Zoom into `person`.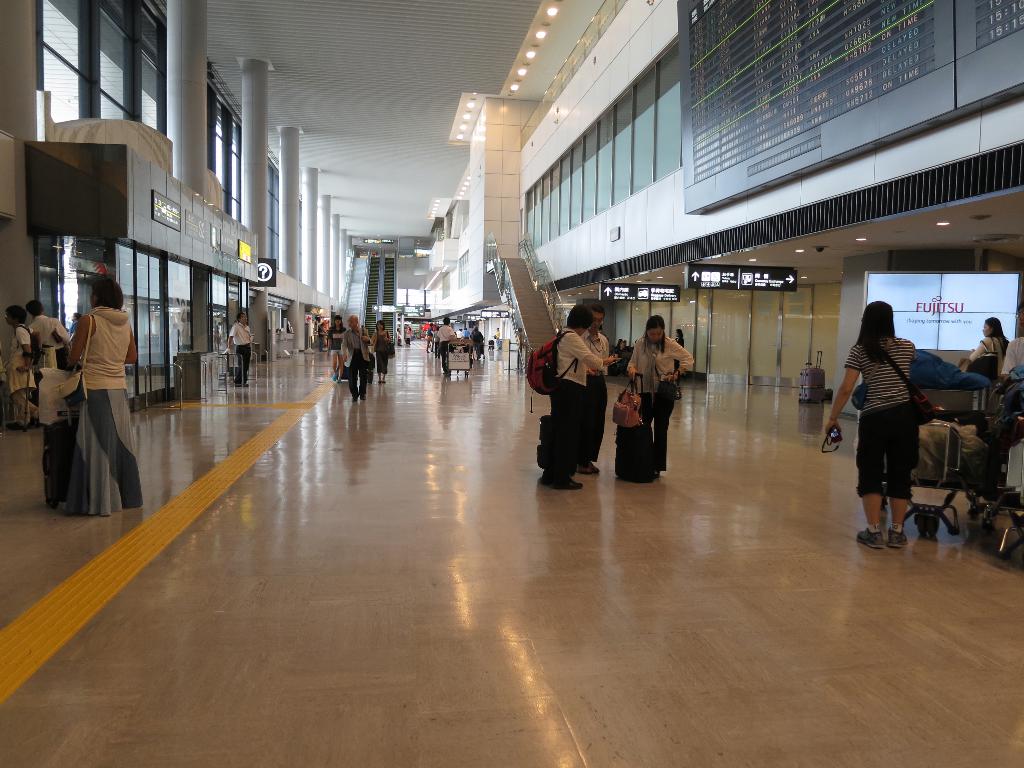
Zoom target: 369 322 391 385.
